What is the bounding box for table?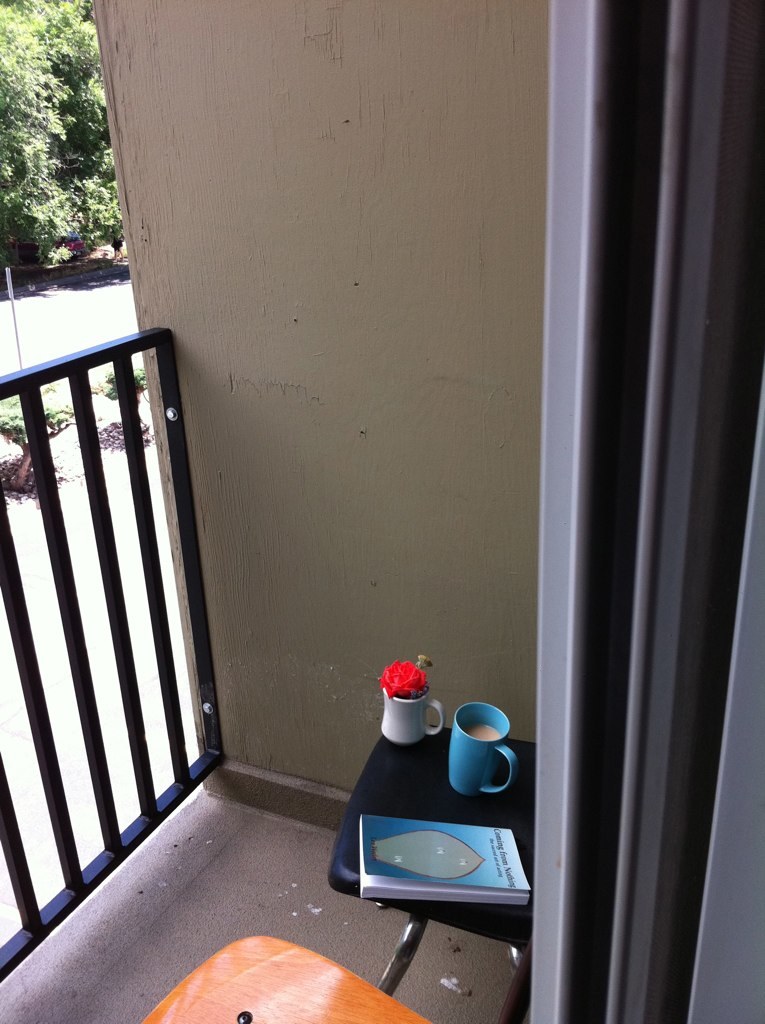
145,937,422,1023.
